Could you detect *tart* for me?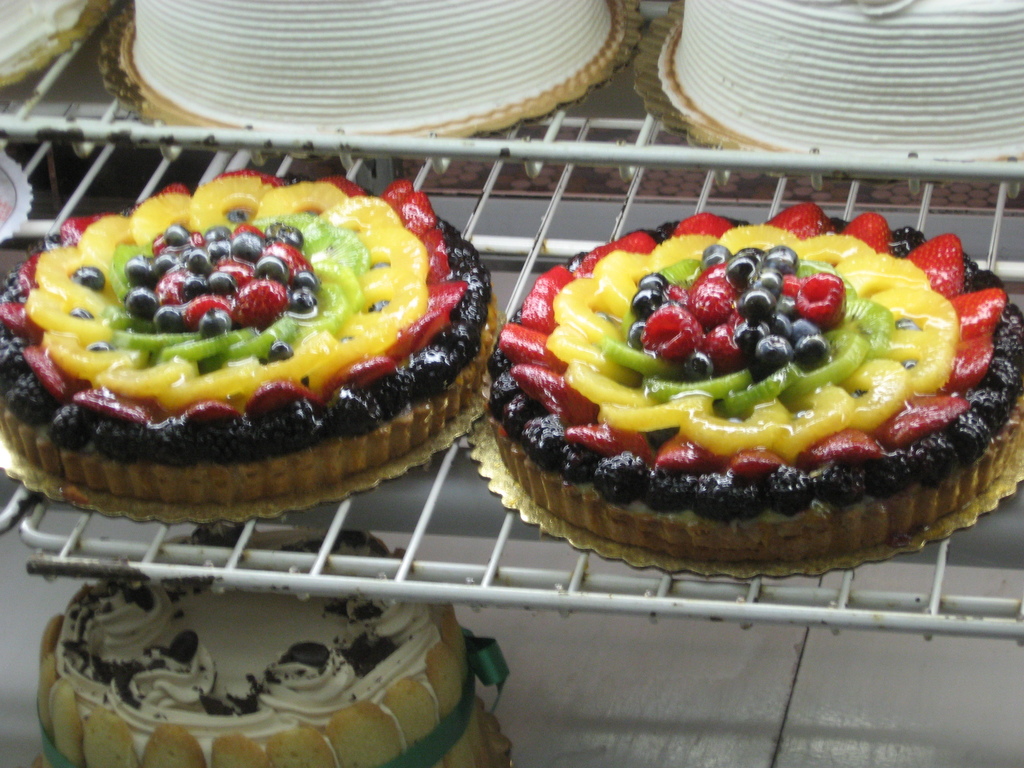
Detection result: left=0, top=168, right=500, bottom=508.
